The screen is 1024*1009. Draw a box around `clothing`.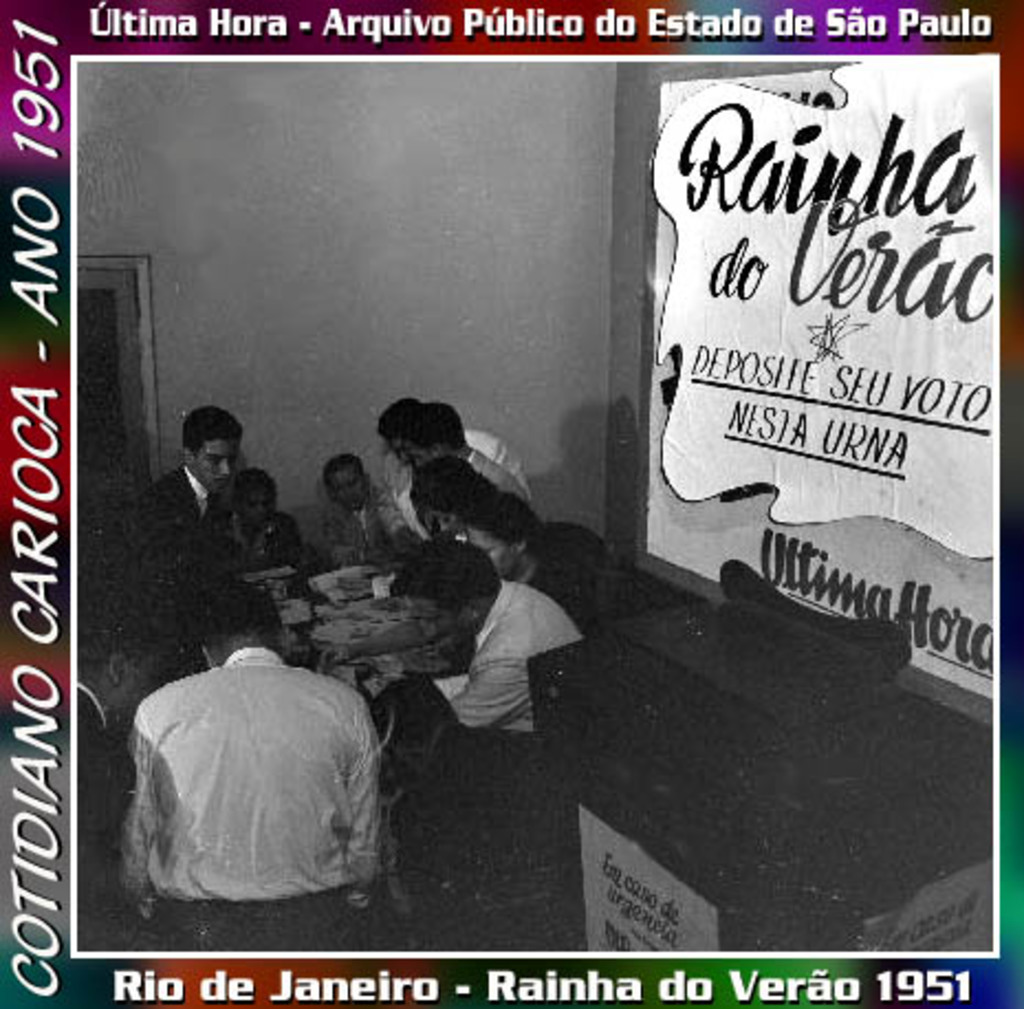
418,568,586,802.
